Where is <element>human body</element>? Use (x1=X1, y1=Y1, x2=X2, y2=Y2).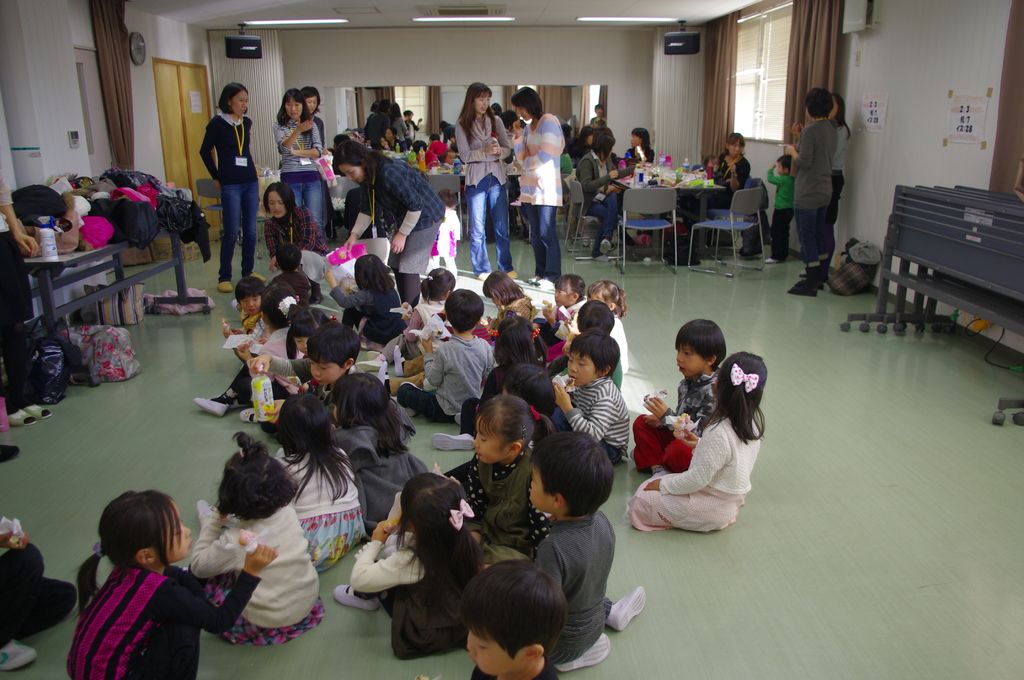
(x1=714, y1=131, x2=751, y2=207).
